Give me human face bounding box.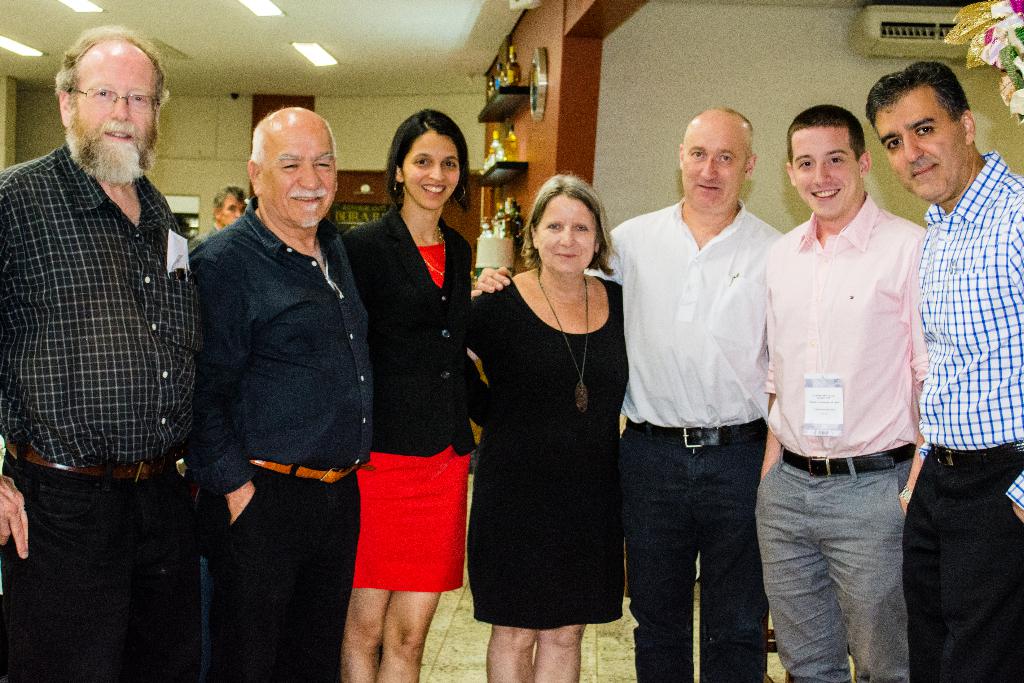
bbox=[261, 122, 335, 228].
